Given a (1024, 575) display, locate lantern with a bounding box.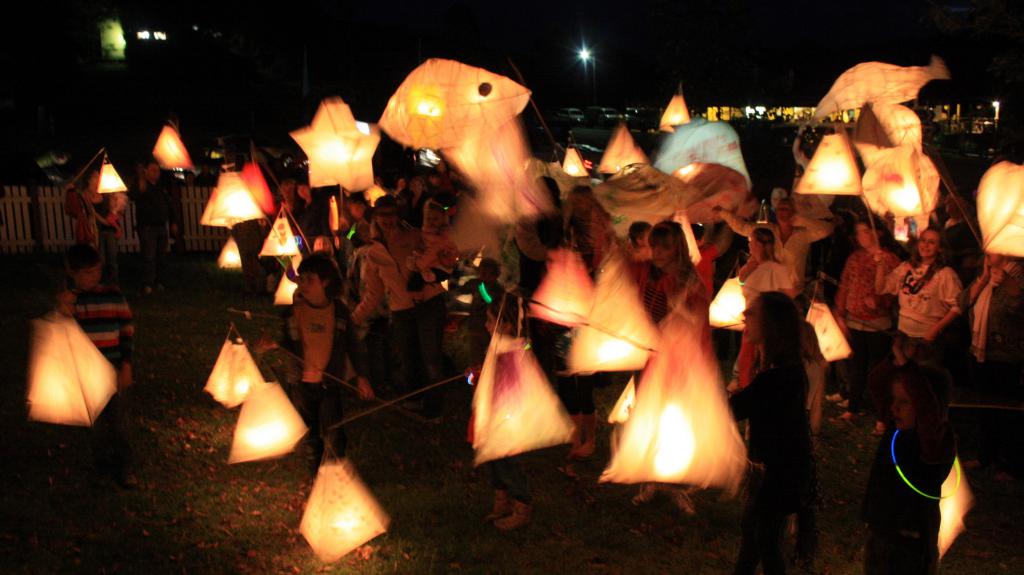
Located: 16, 276, 118, 438.
